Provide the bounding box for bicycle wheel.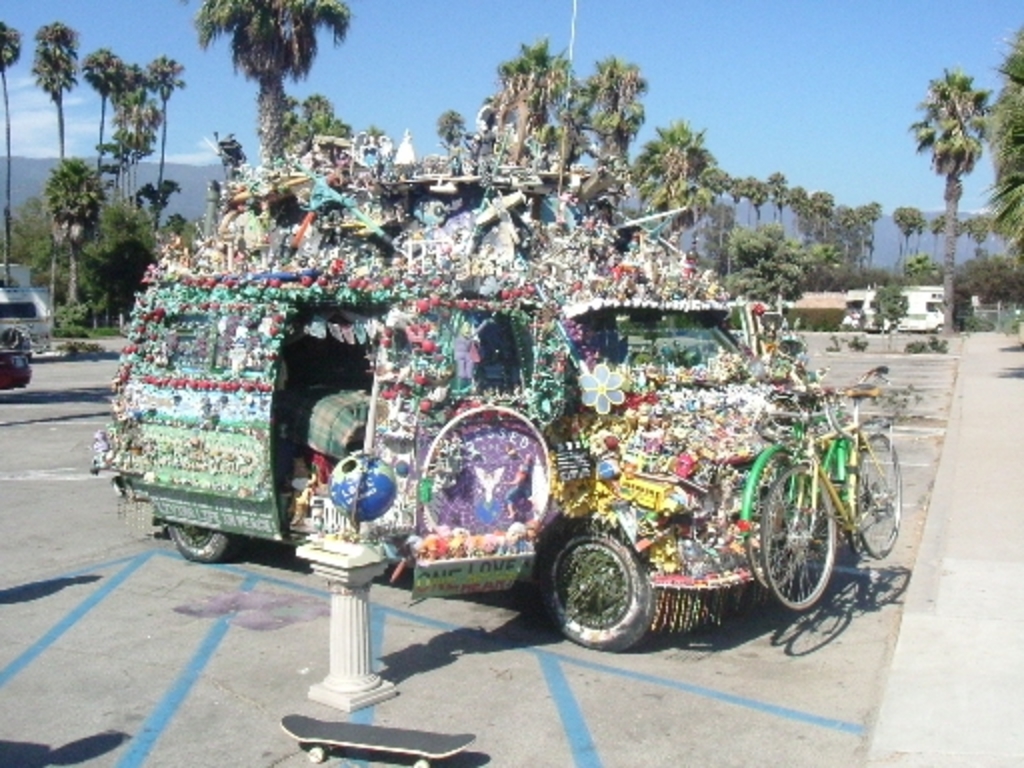
region(848, 434, 904, 558).
